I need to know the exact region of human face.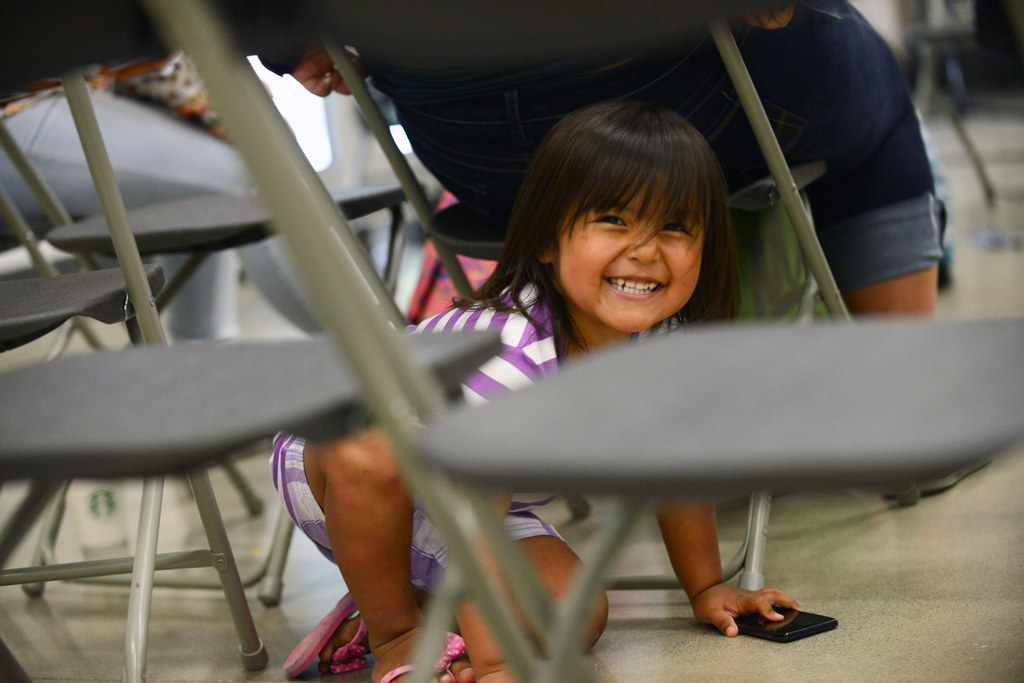
Region: region(550, 179, 703, 333).
